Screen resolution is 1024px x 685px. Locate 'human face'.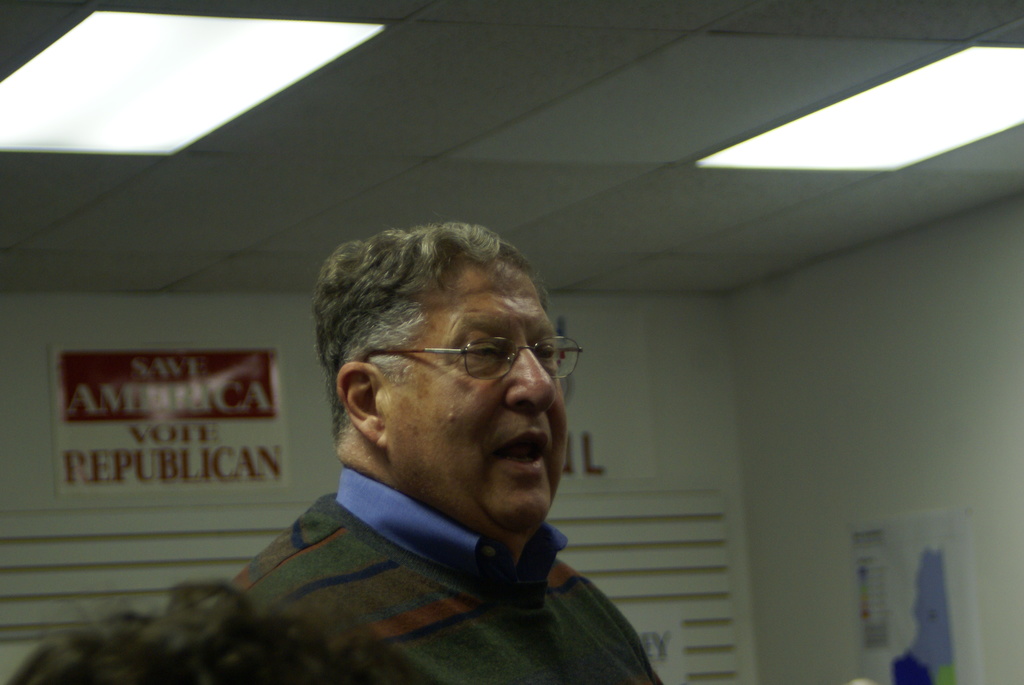
detection(383, 267, 569, 528).
